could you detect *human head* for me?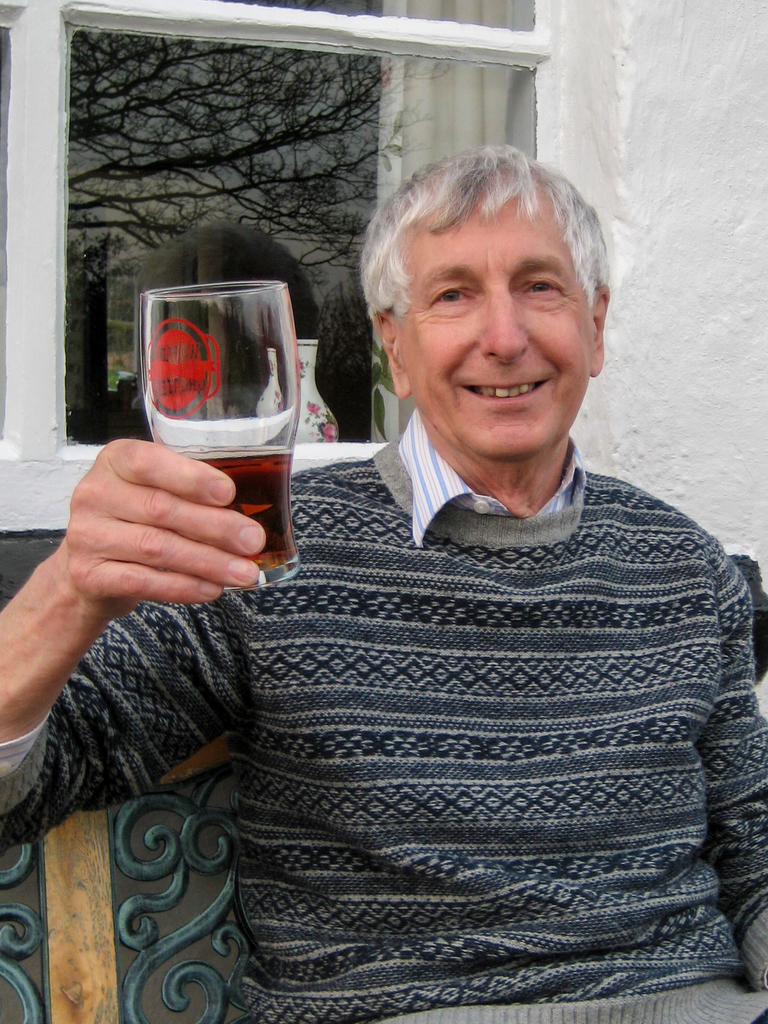
Detection result: pyautogui.locateOnScreen(388, 149, 624, 442).
